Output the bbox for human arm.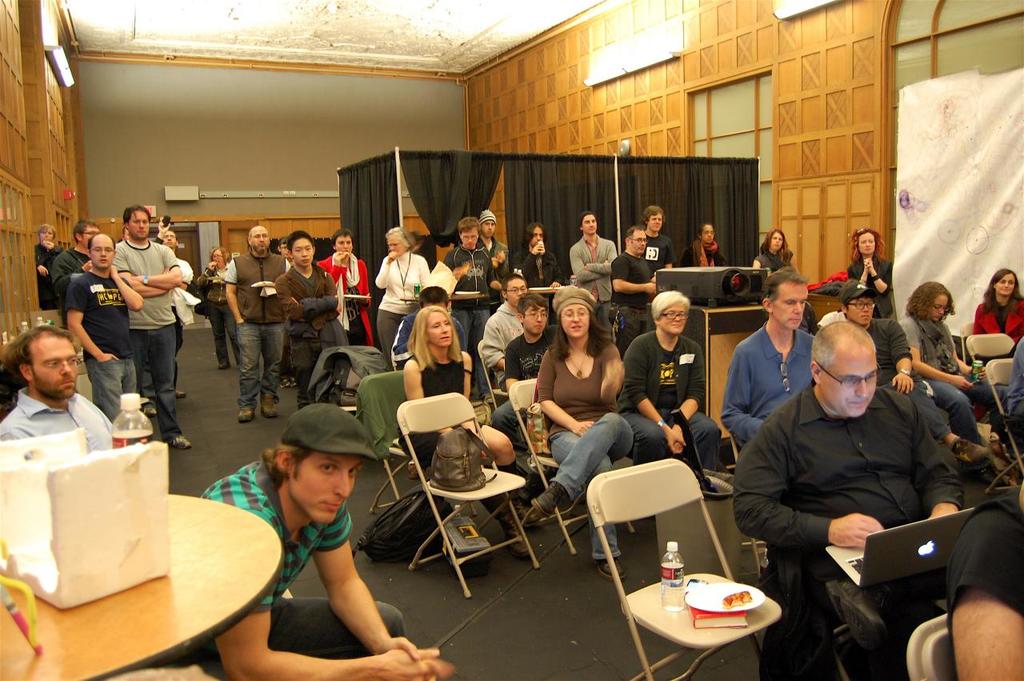
<region>274, 277, 338, 318</region>.
